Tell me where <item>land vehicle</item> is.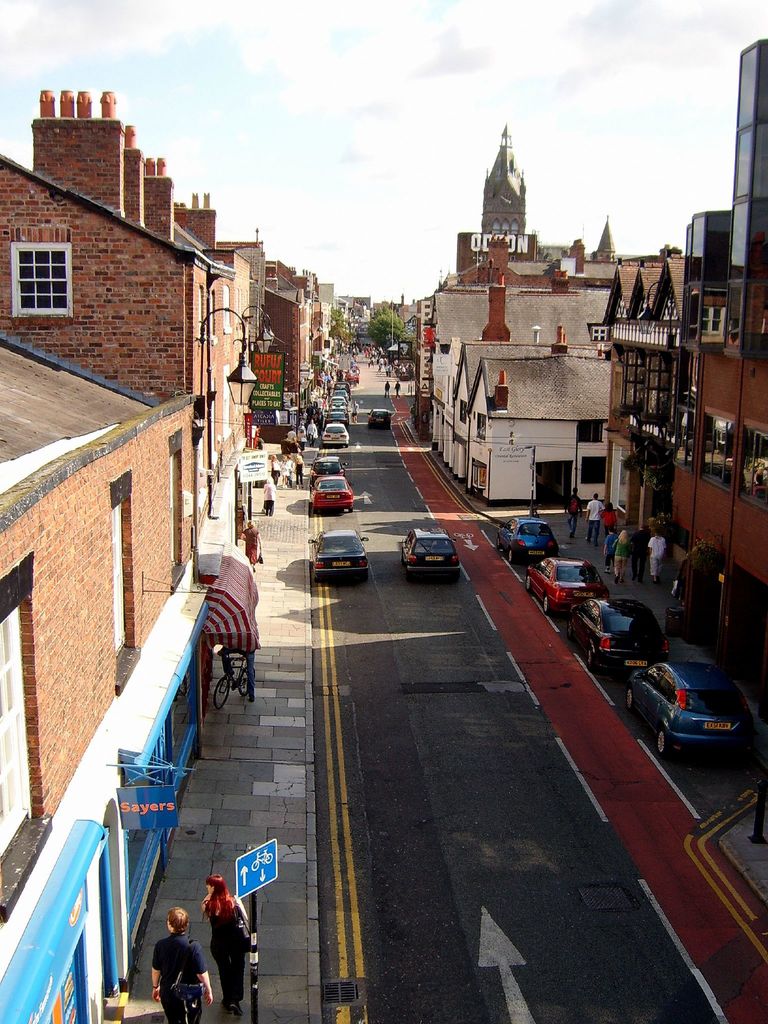
<item>land vehicle</item> is at <region>323, 424, 347, 444</region>.
